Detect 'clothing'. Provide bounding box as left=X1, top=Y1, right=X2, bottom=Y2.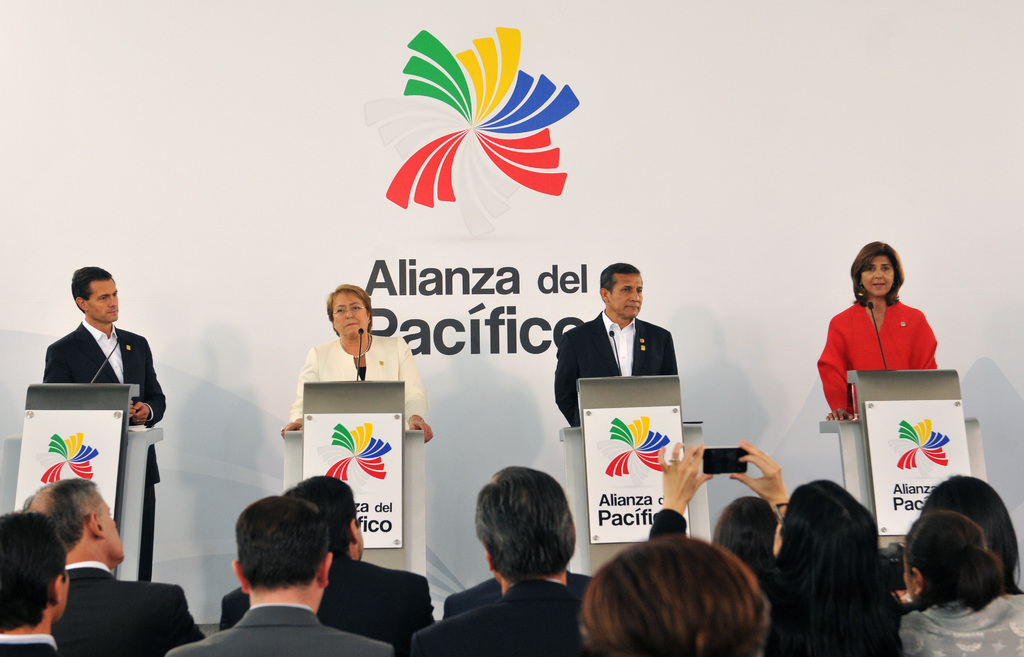
left=756, top=568, right=900, bottom=656.
